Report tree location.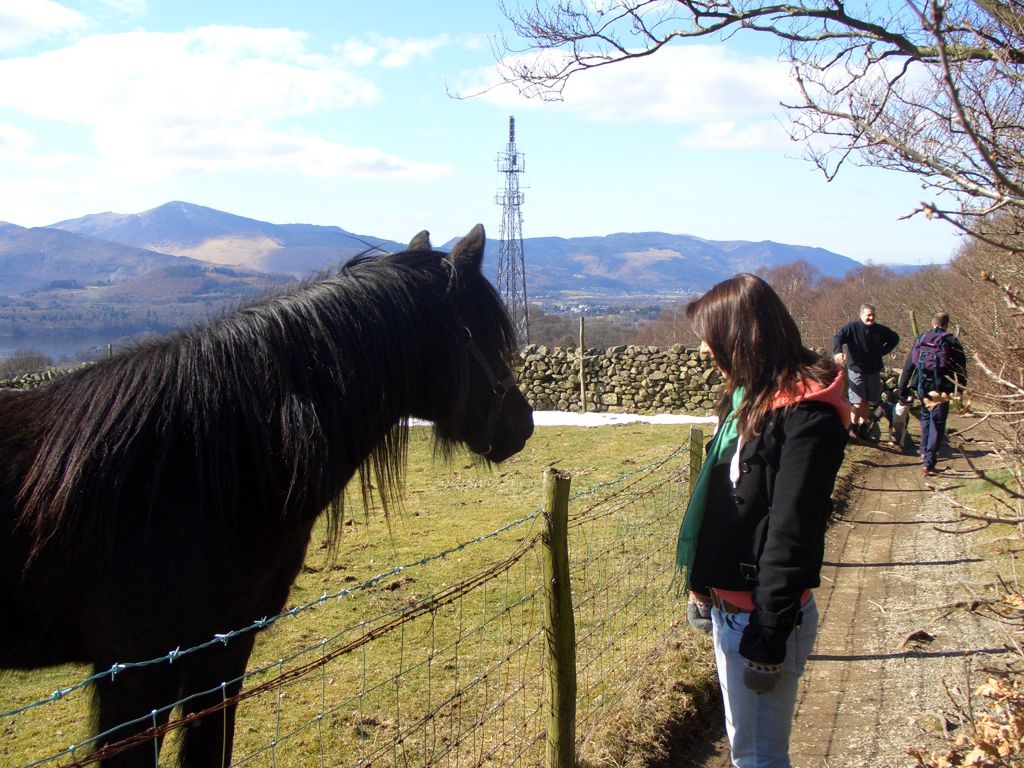
Report: box=[439, 0, 1023, 307].
